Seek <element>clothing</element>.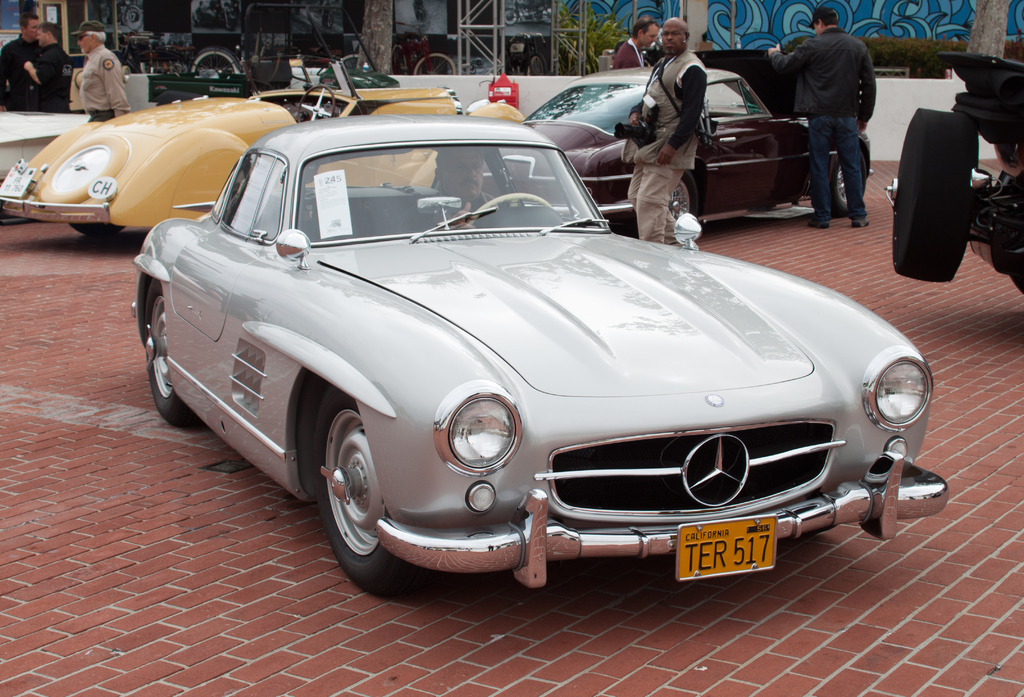
crop(614, 36, 648, 68).
